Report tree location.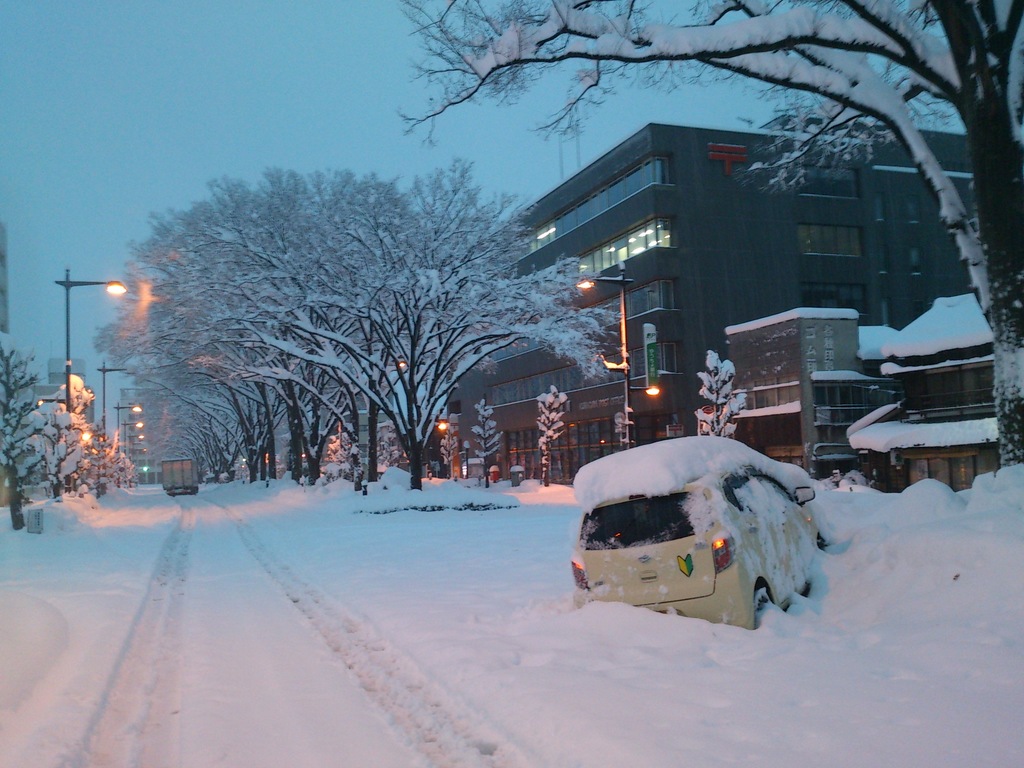
Report: {"x1": 80, "y1": 408, "x2": 116, "y2": 504}.
